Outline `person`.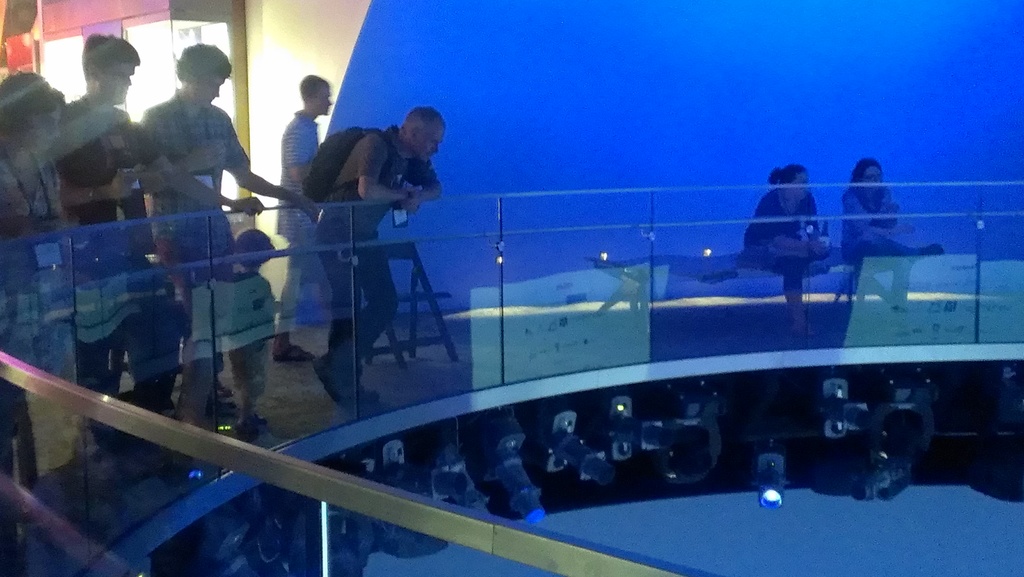
Outline: (left=142, top=41, right=312, bottom=425).
